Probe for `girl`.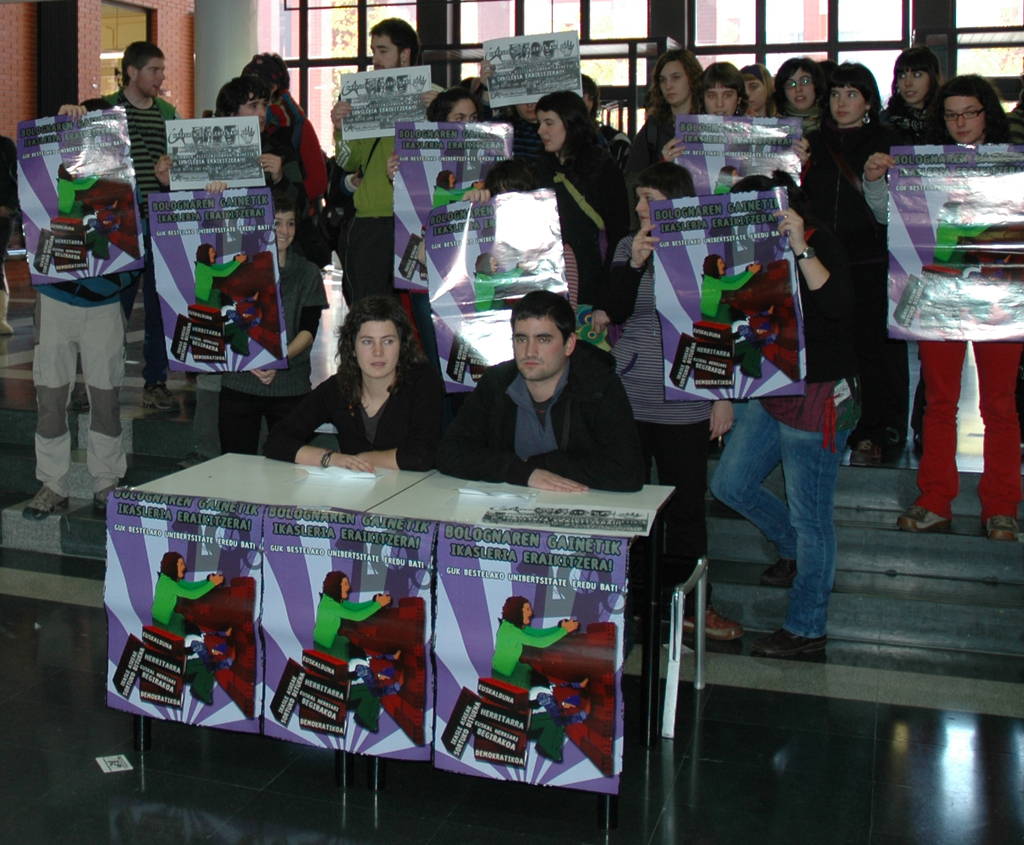
Probe result: BBox(854, 67, 1021, 541).
